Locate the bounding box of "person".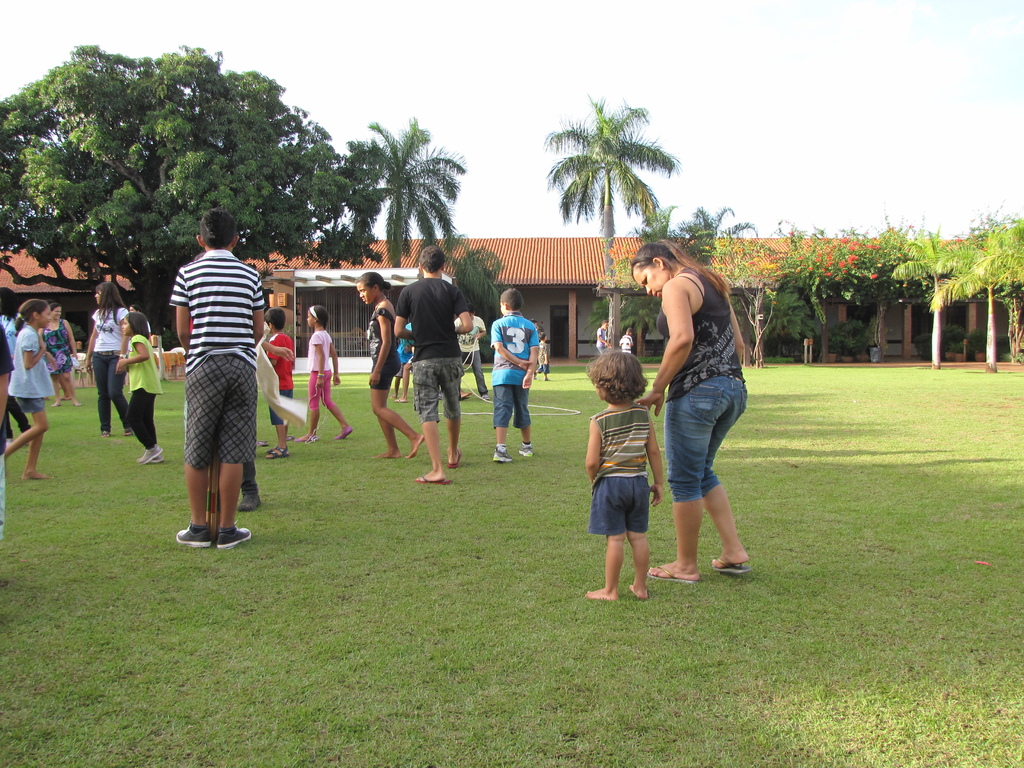
Bounding box: region(113, 308, 165, 468).
